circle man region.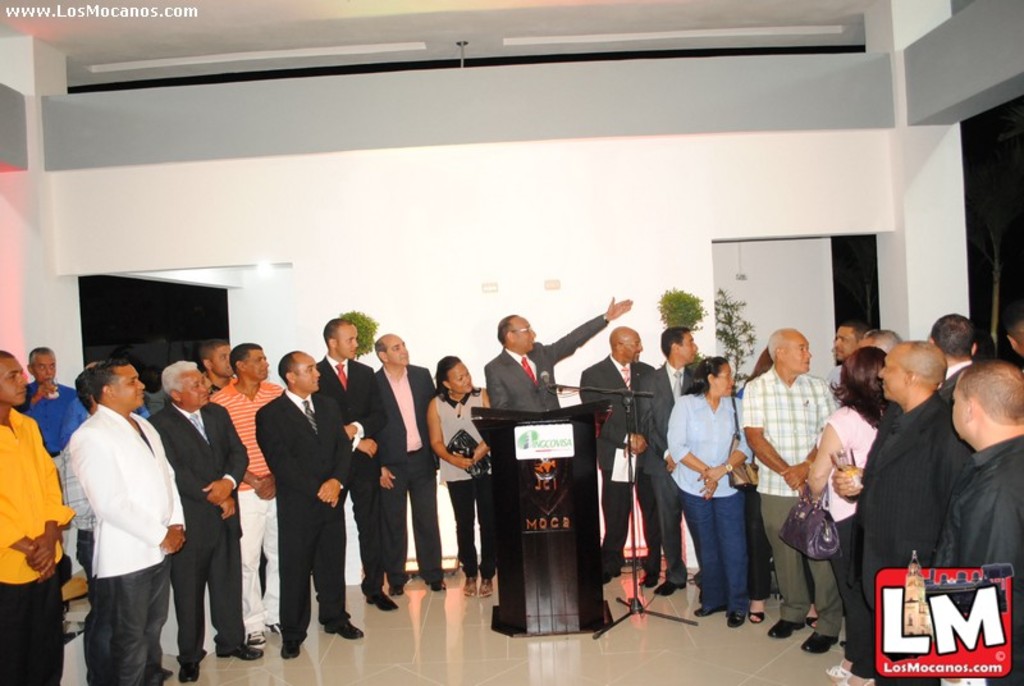
Region: bbox(146, 357, 244, 685).
